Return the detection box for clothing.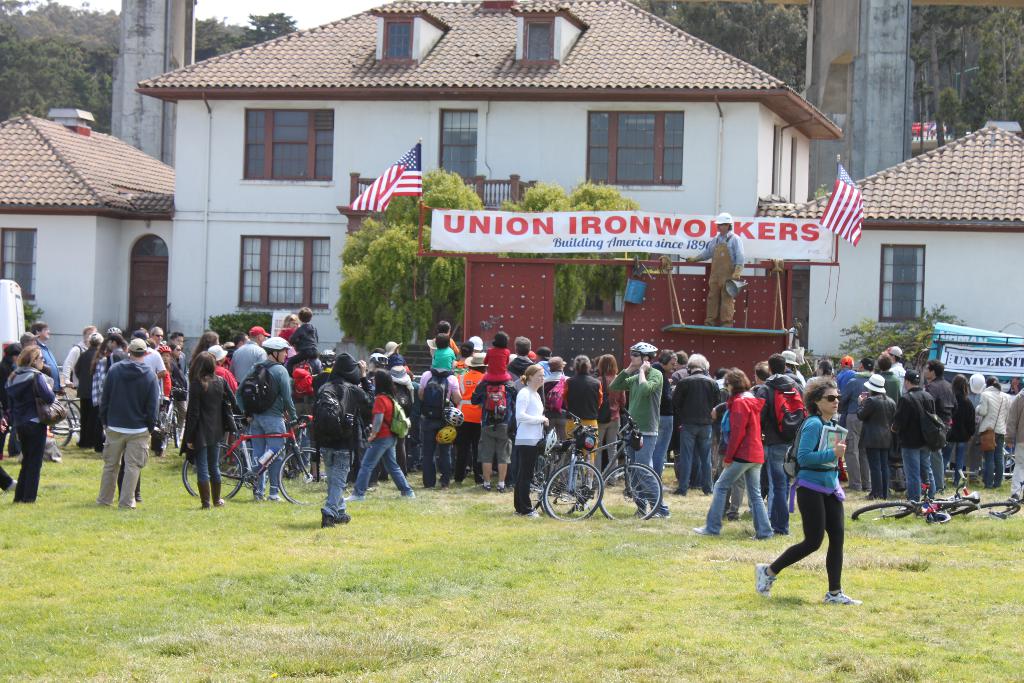
[512,382,554,516].
